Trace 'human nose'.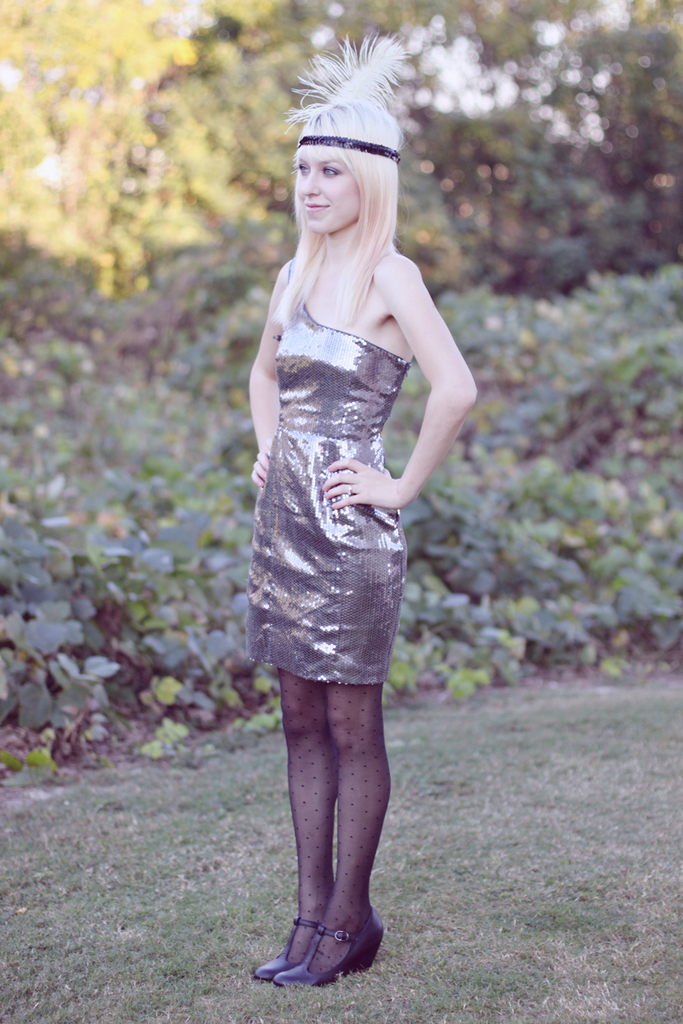
Traced to box=[301, 169, 319, 195].
